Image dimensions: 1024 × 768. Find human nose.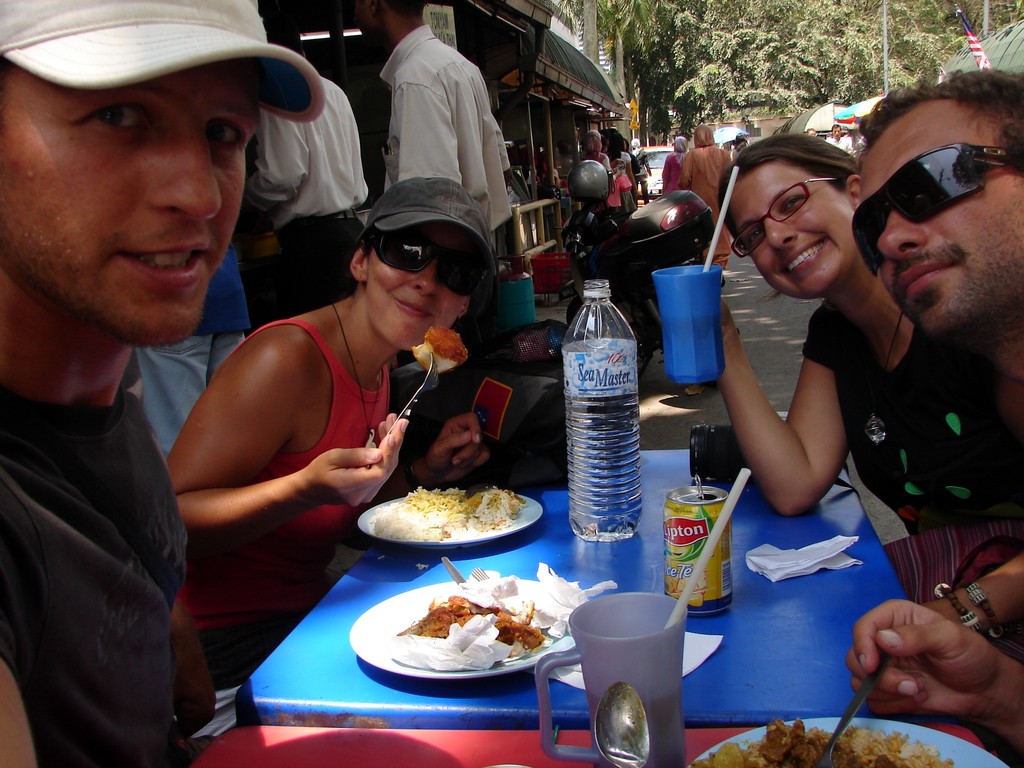
bbox(875, 208, 925, 265).
